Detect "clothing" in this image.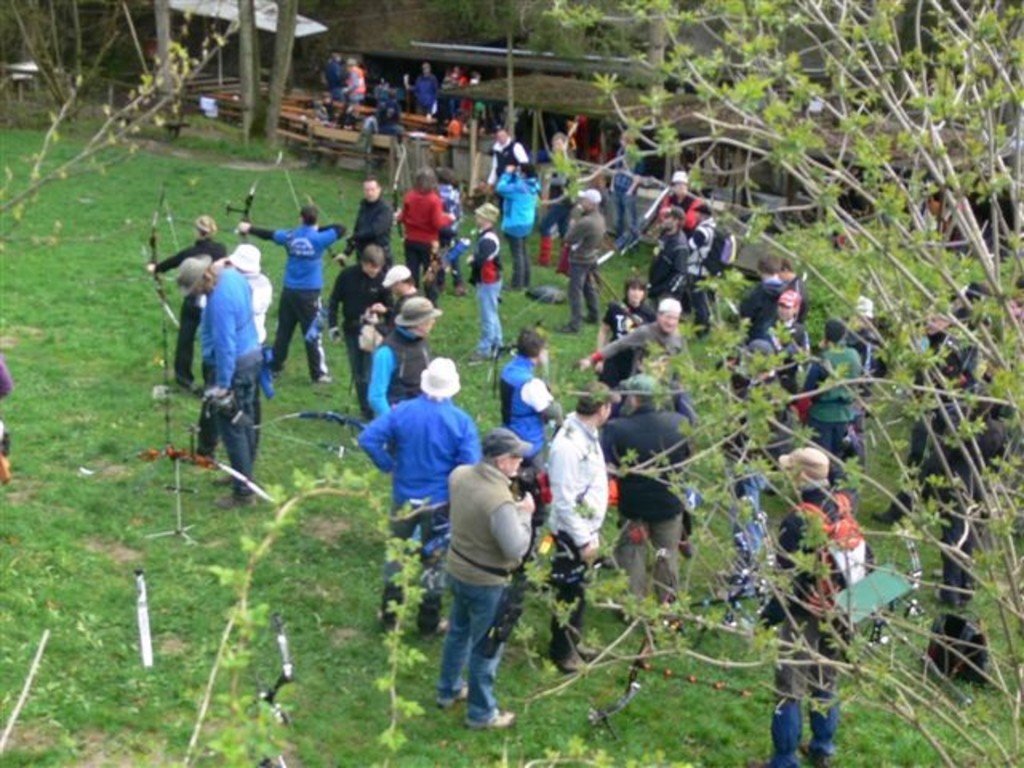
Detection: box=[326, 261, 389, 382].
